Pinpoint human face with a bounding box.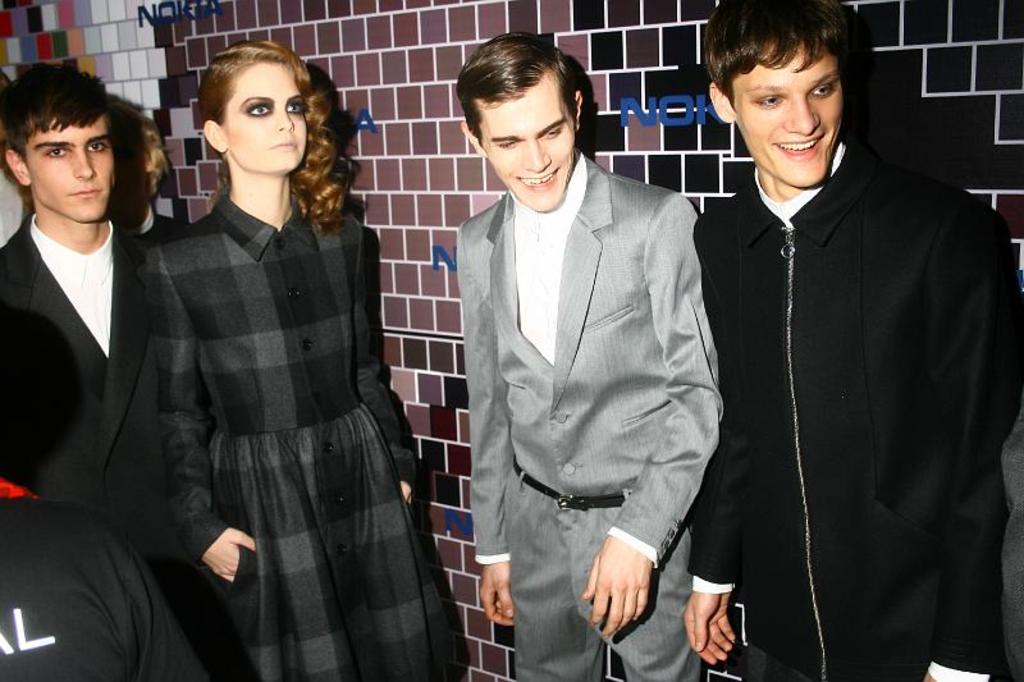
<bbox>732, 64, 842, 188</bbox>.
